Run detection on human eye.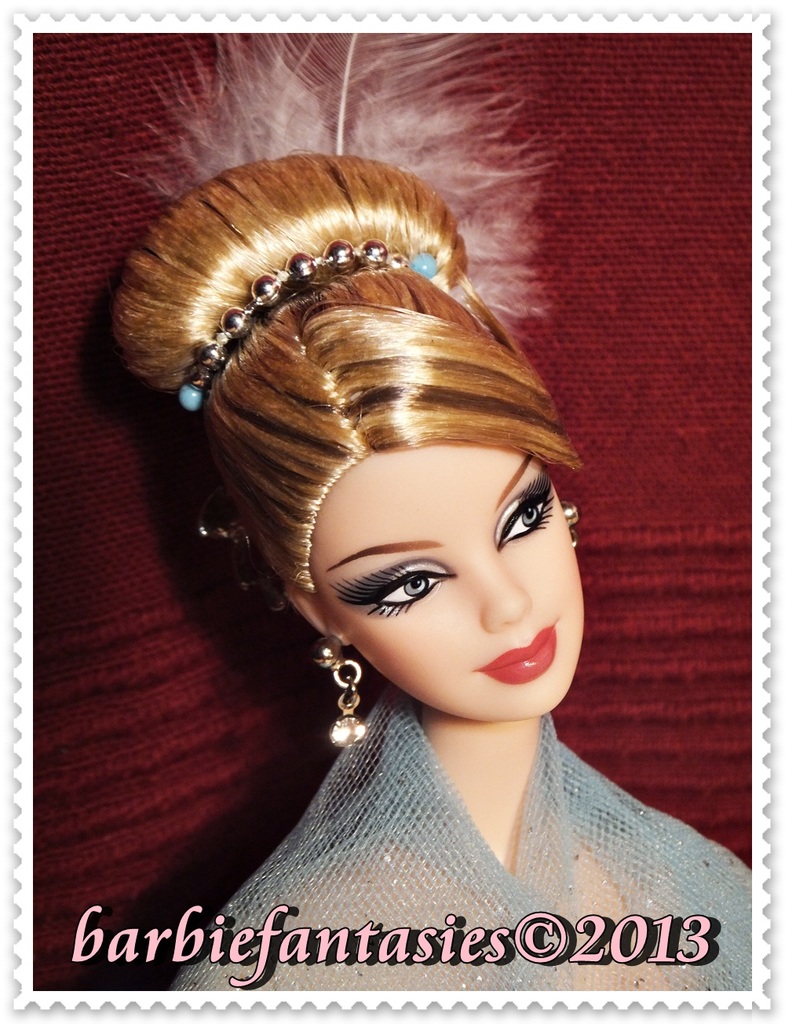
Result: select_region(498, 480, 553, 549).
